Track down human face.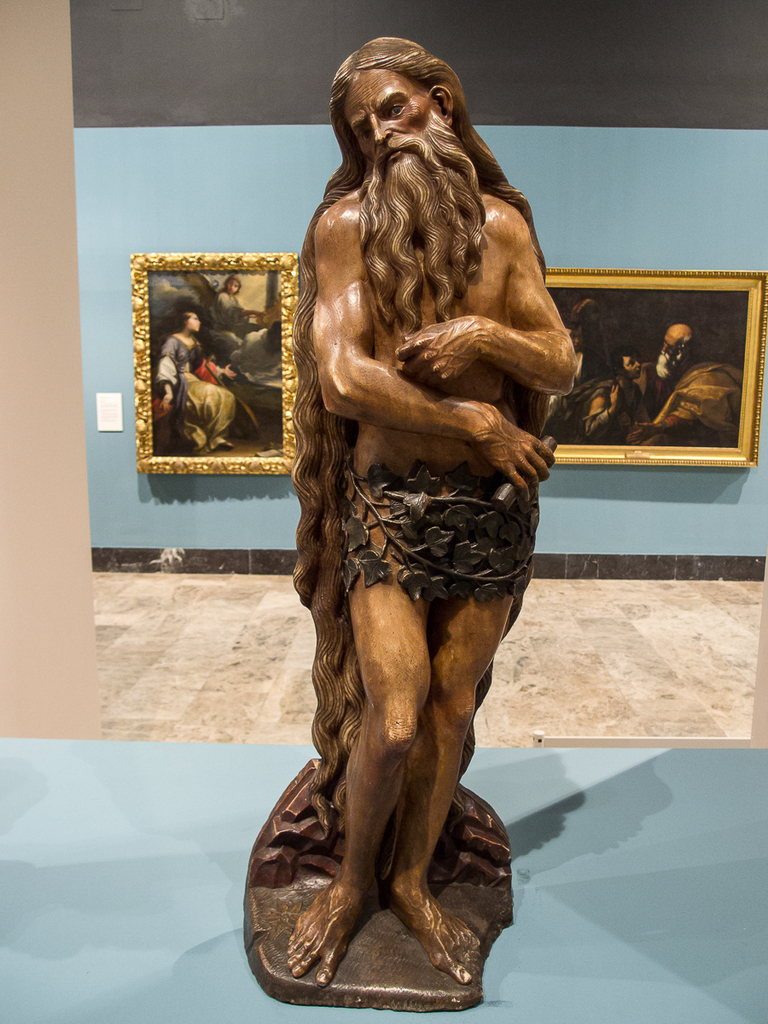
Tracked to rect(567, 326, 581, 347).
